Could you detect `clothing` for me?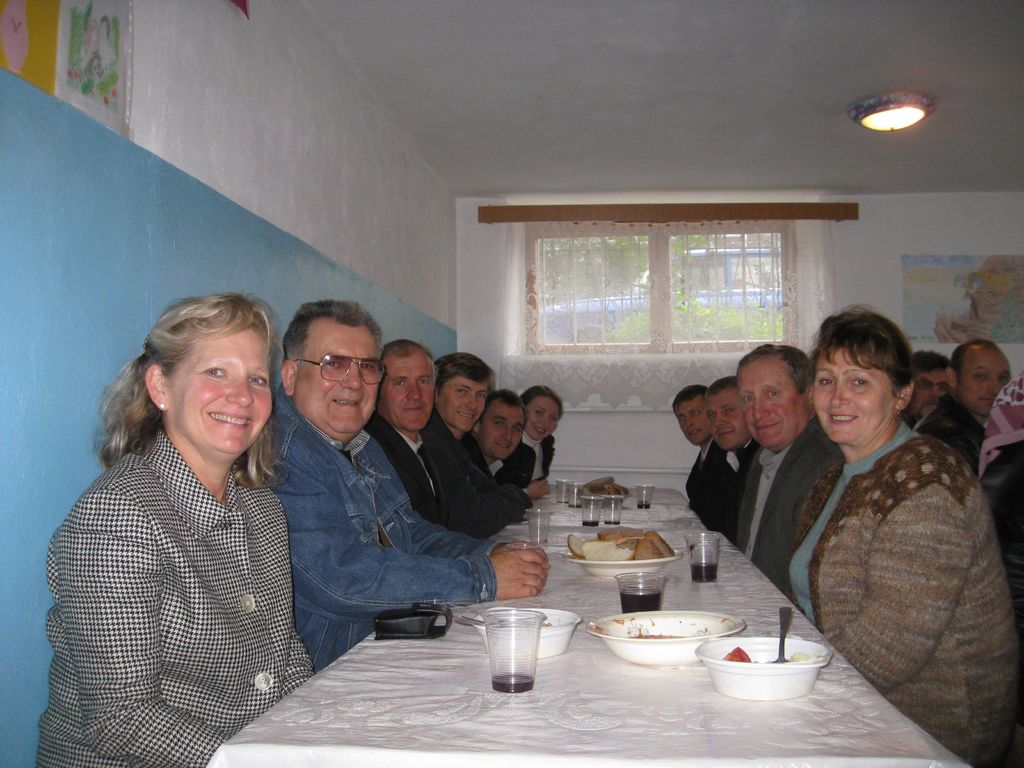
Detection result: bbox=(701, 435, 752, 542).
